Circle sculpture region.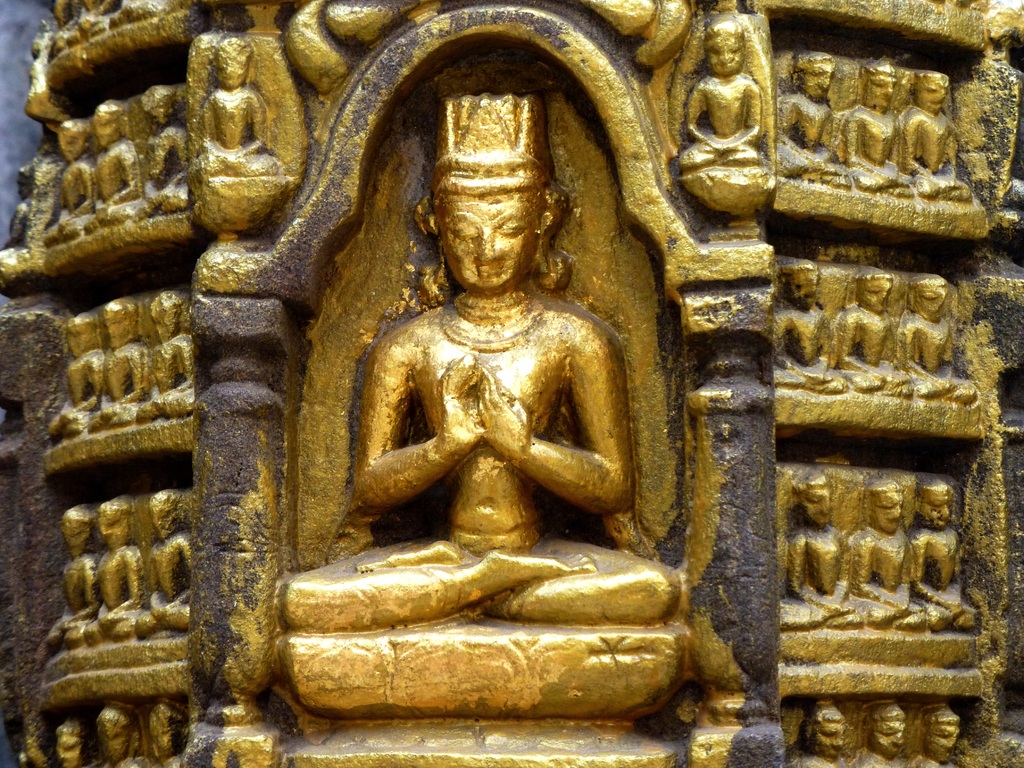
Region: detection(282, 90, 687, 720).
